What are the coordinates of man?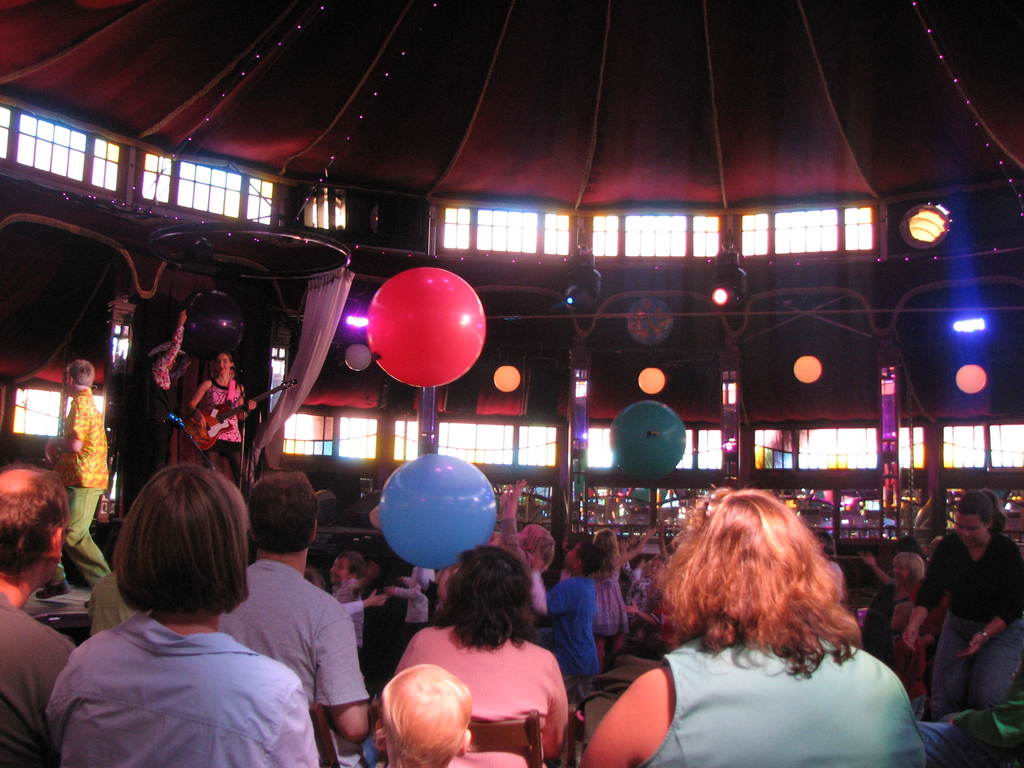
132/305/189/507.
